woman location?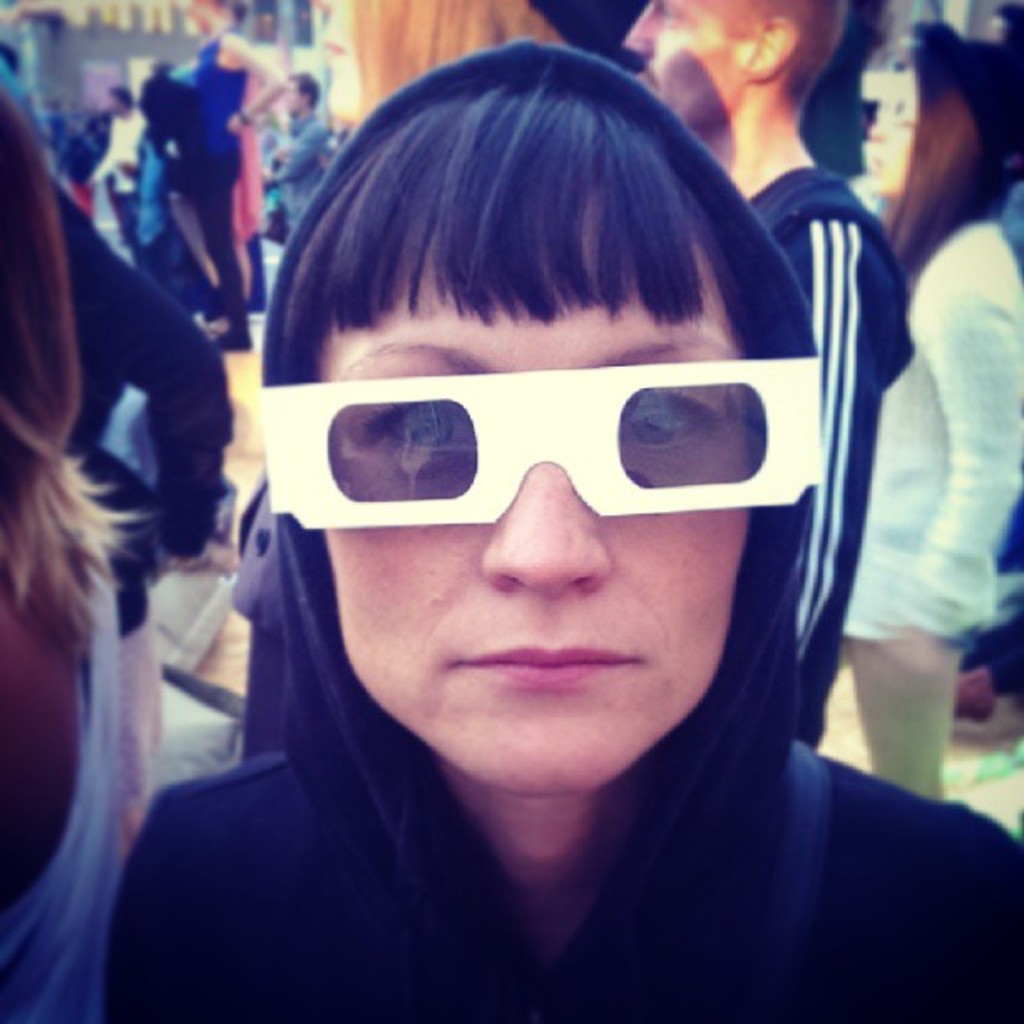
x1=842, y1=23, x2=1022, y2=790
